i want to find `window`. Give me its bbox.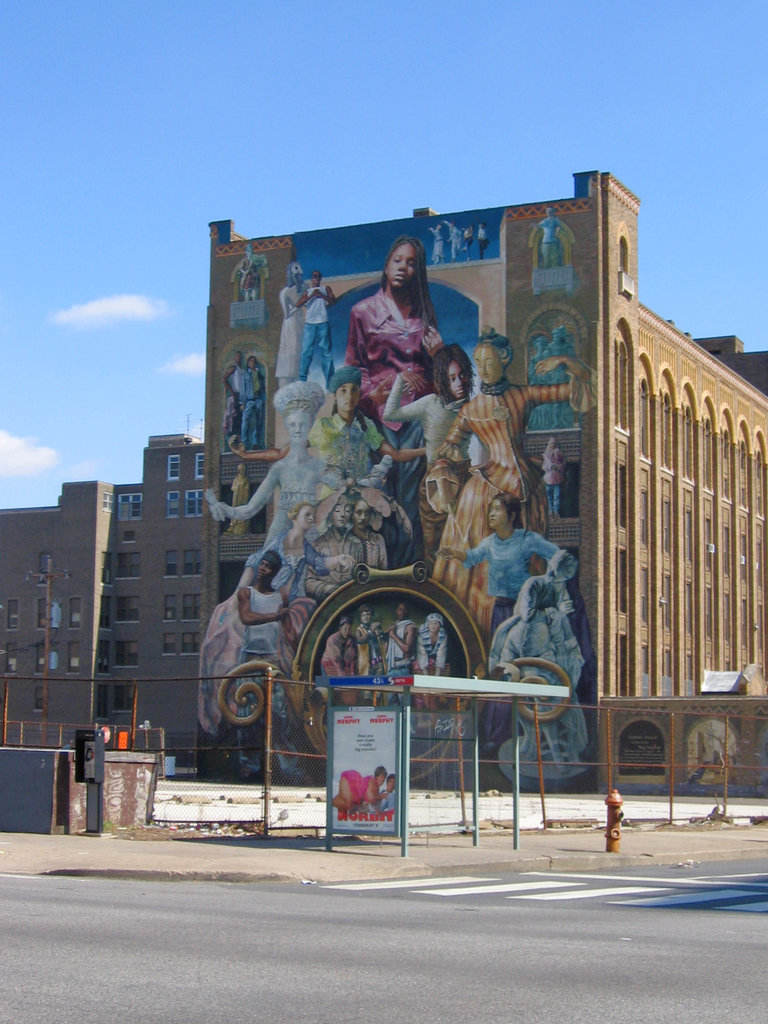
[left=618, top=630, right=630, bottom=696].
